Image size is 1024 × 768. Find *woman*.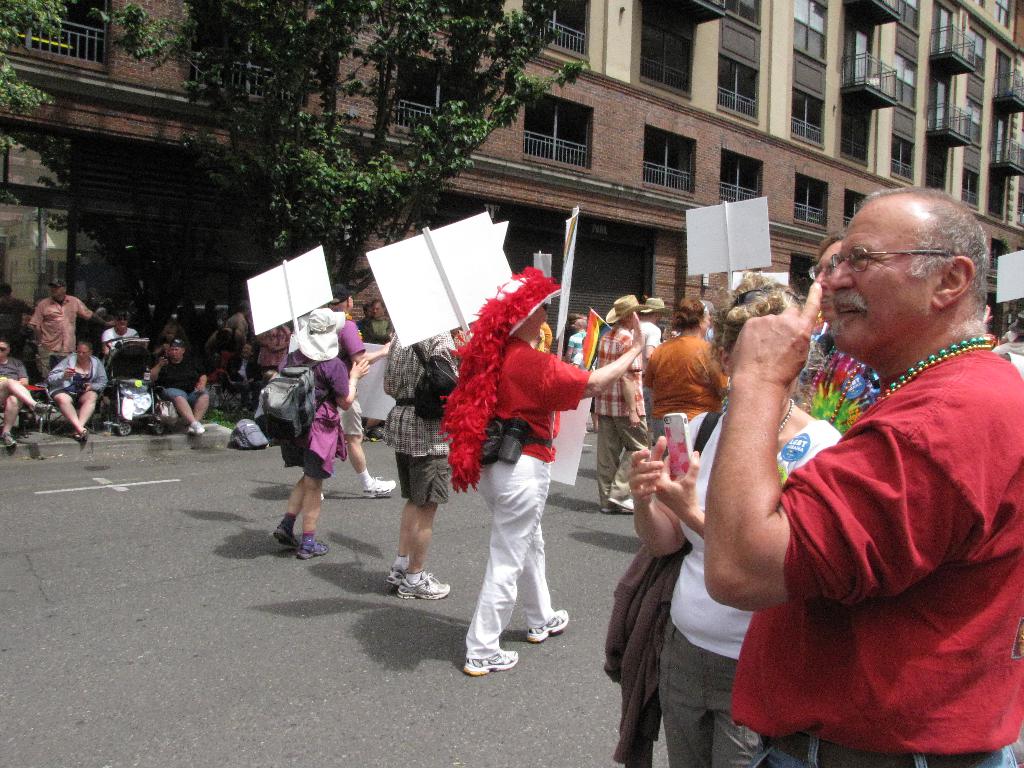
265,289,371,559.
